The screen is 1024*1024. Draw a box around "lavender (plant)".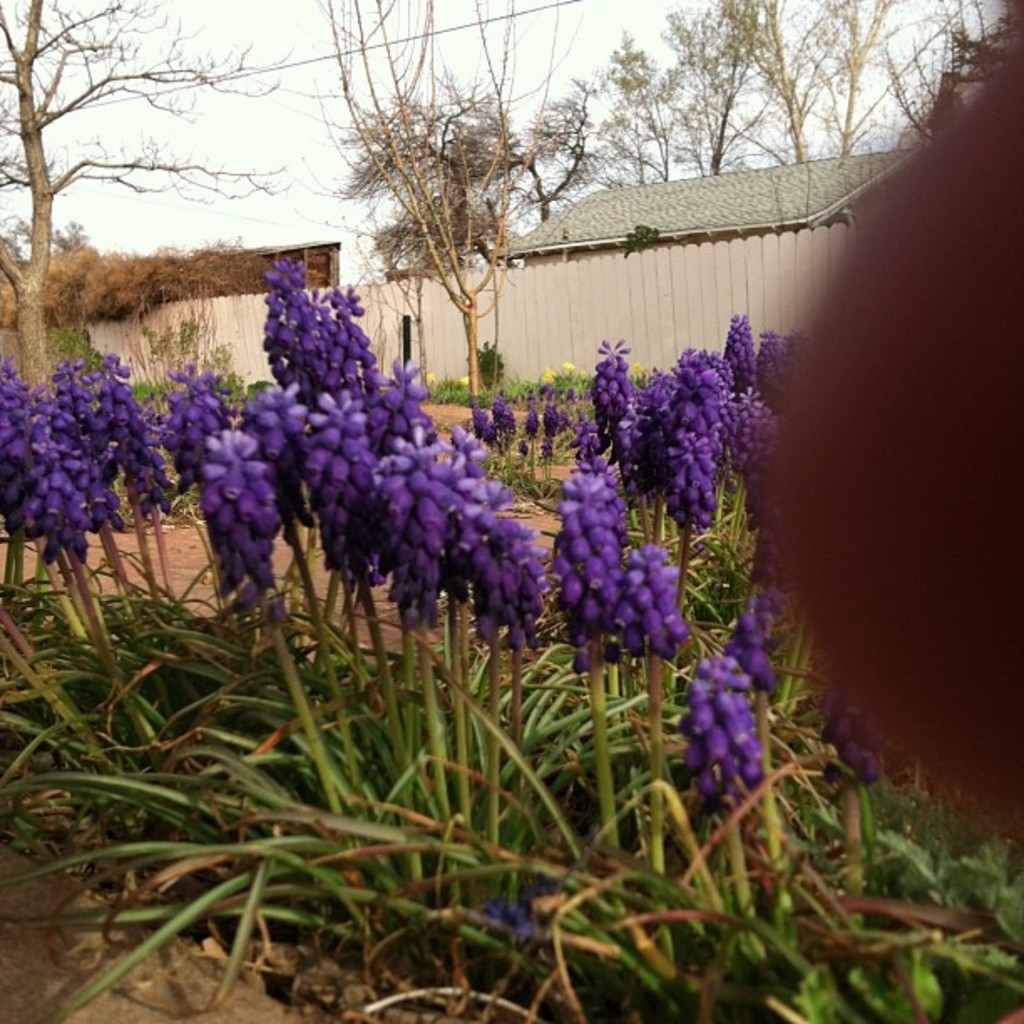
box(718, 320, 746, 398).
